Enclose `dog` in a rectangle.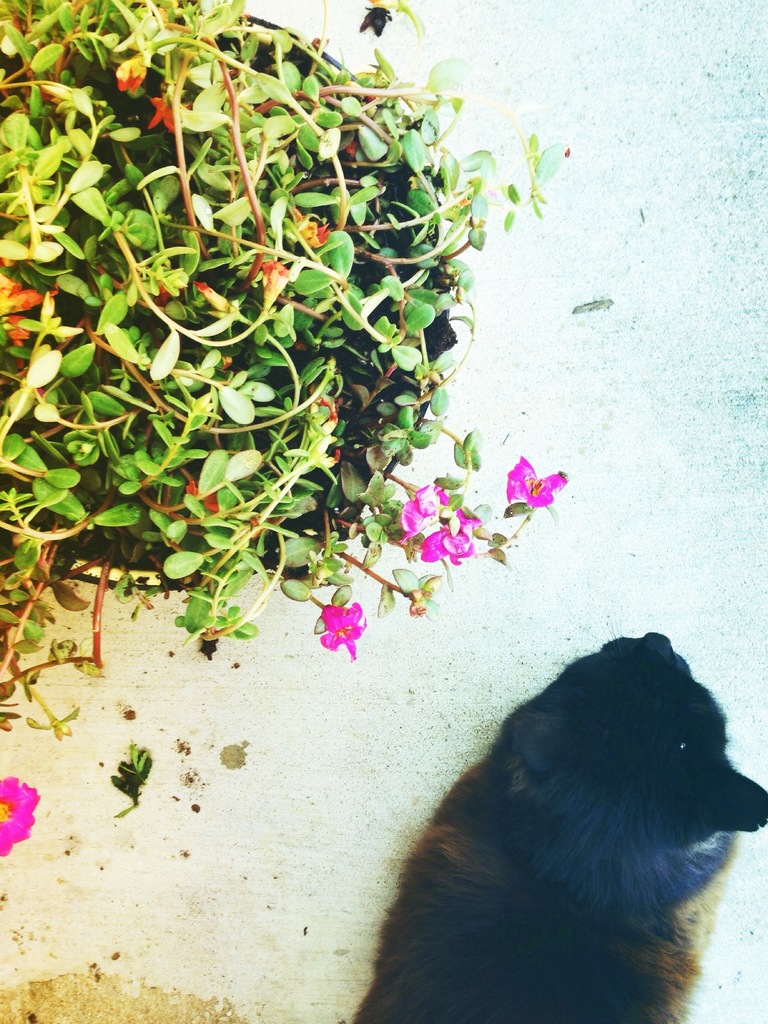
[x1=357, y1=629, x2=766, y2=1023].
